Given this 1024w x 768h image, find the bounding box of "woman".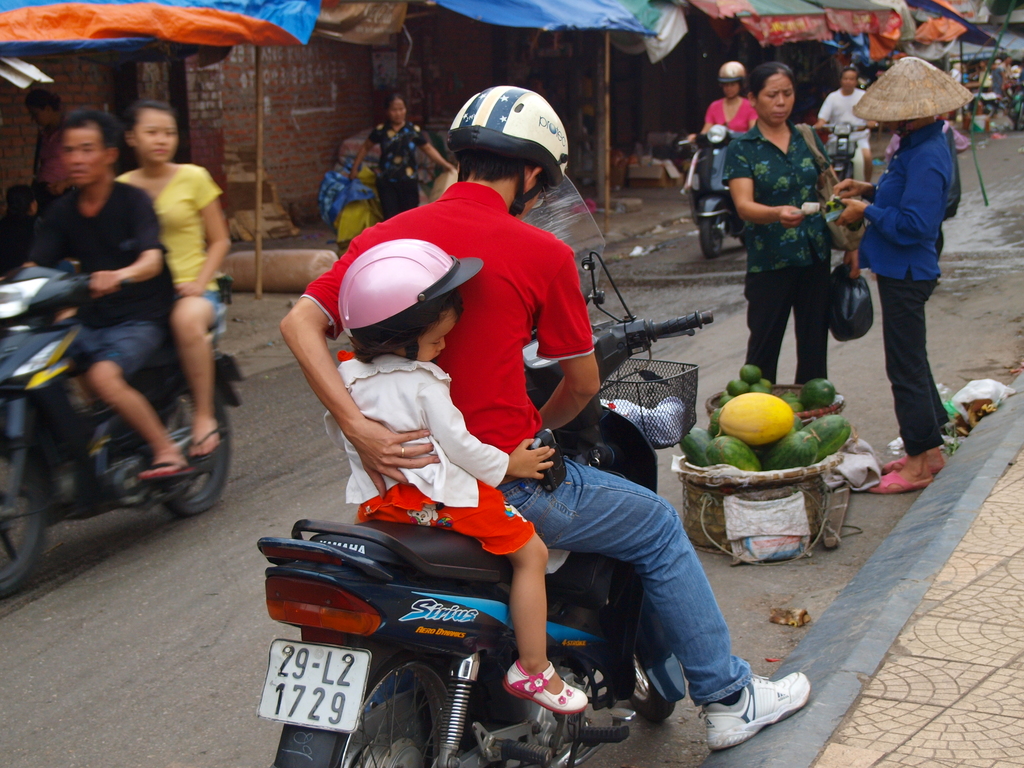
716, 68, 864, 402.
